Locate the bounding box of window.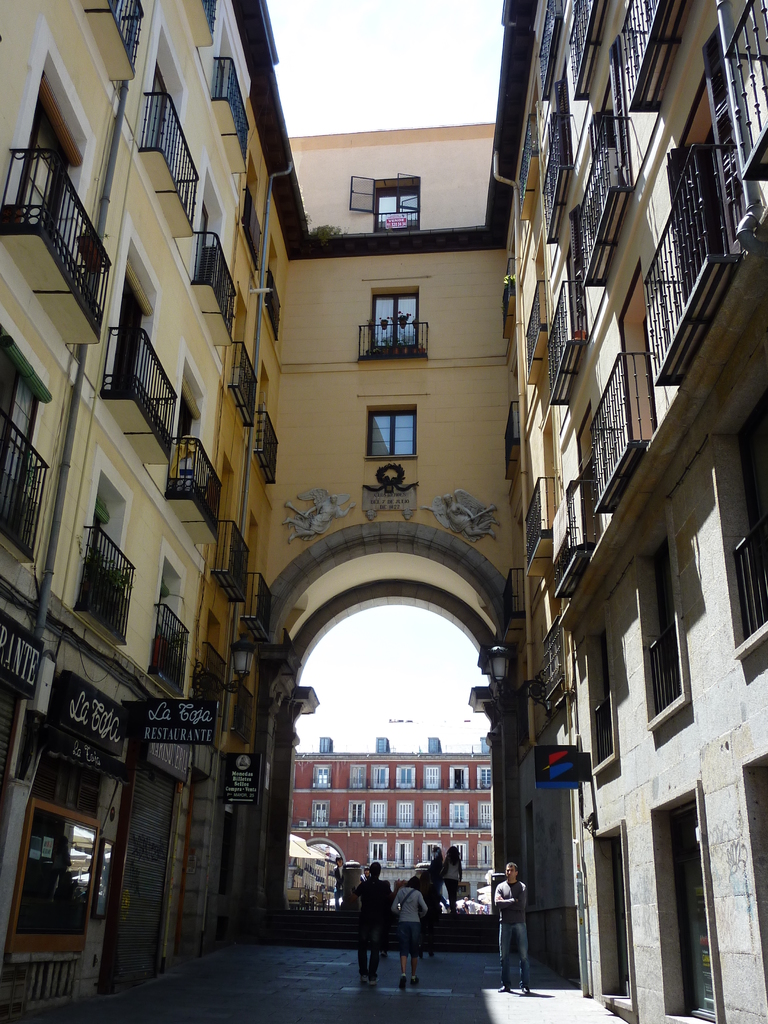
Bounding box: box(0, 324, 52, 545).
